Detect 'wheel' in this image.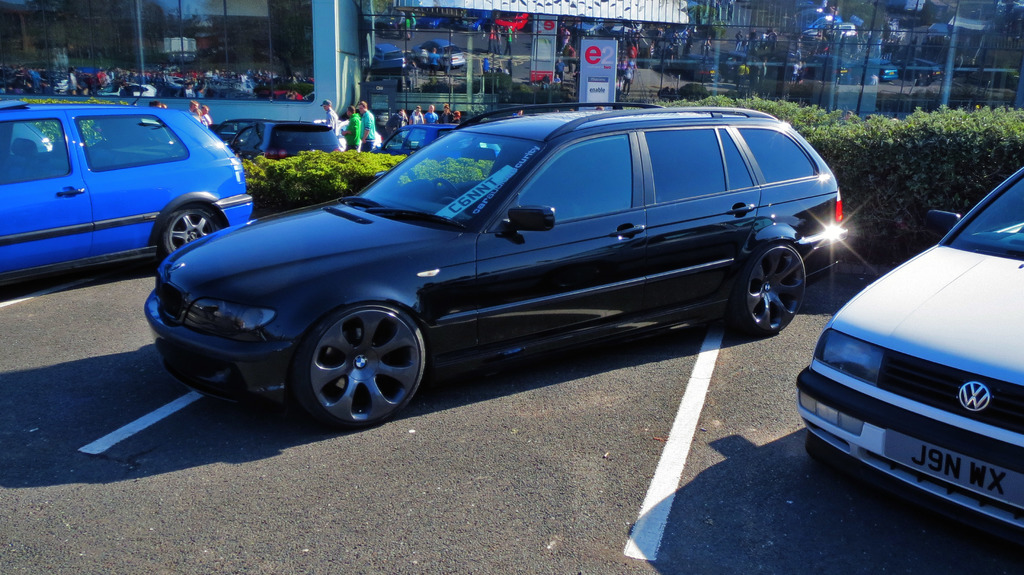
Detection: (162, 202, 228, 257).
